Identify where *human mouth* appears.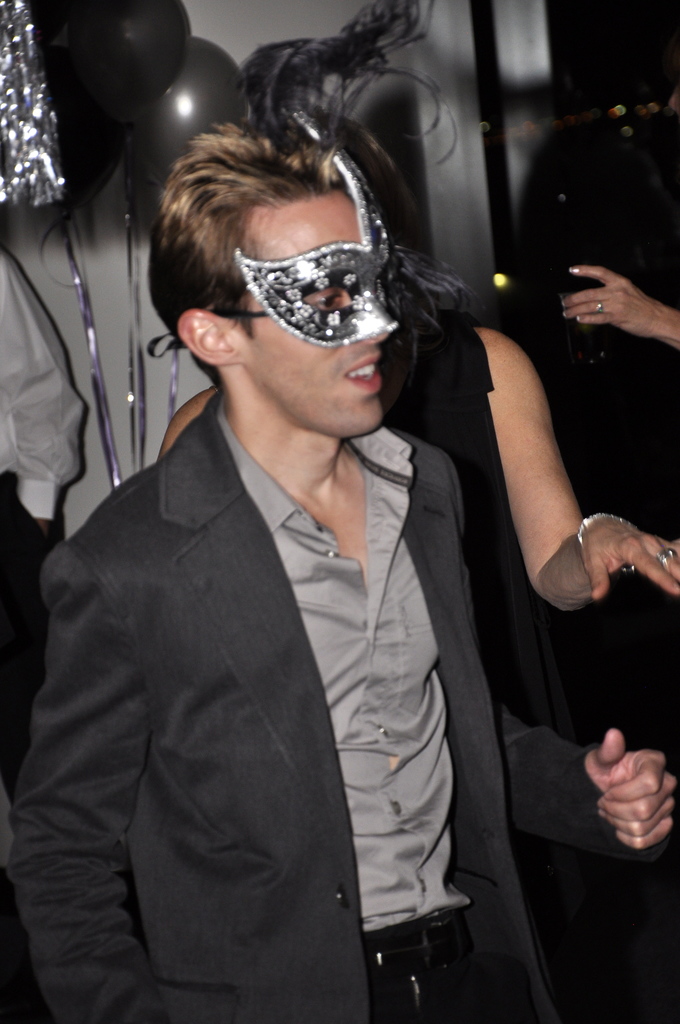
Appears at x1=346 y1=356 x2=382 y2=394.
